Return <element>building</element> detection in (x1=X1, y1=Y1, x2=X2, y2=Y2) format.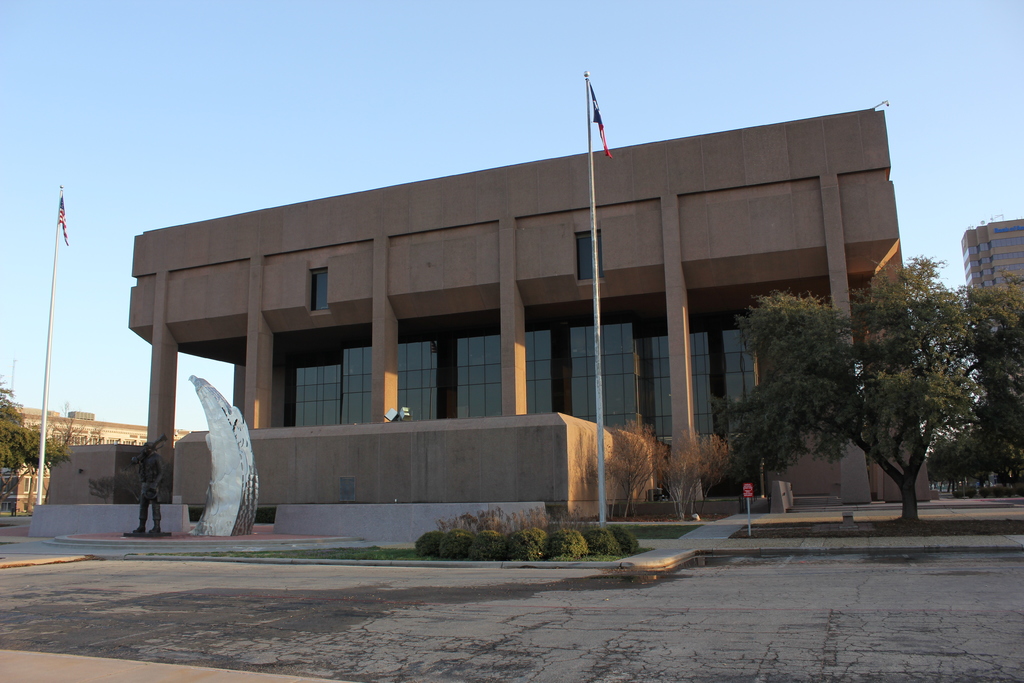
(x1=959, y1=222, x2=1023, y2=488).
